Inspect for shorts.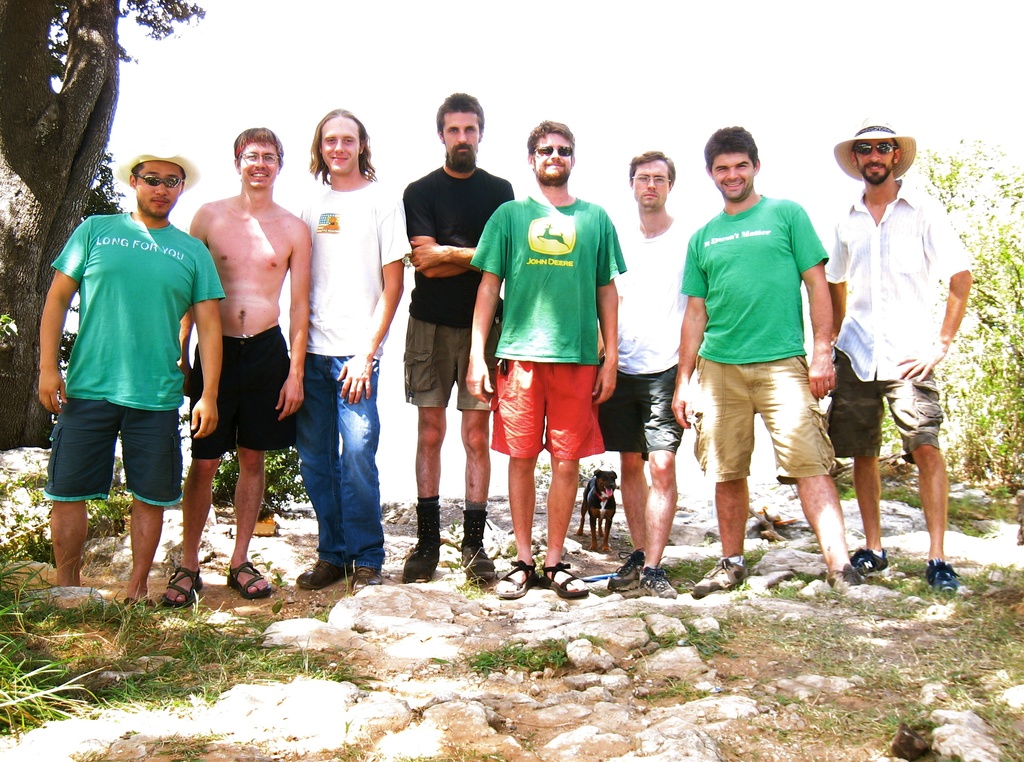
Inspection: l=190, t=327, r=295, b=462.
